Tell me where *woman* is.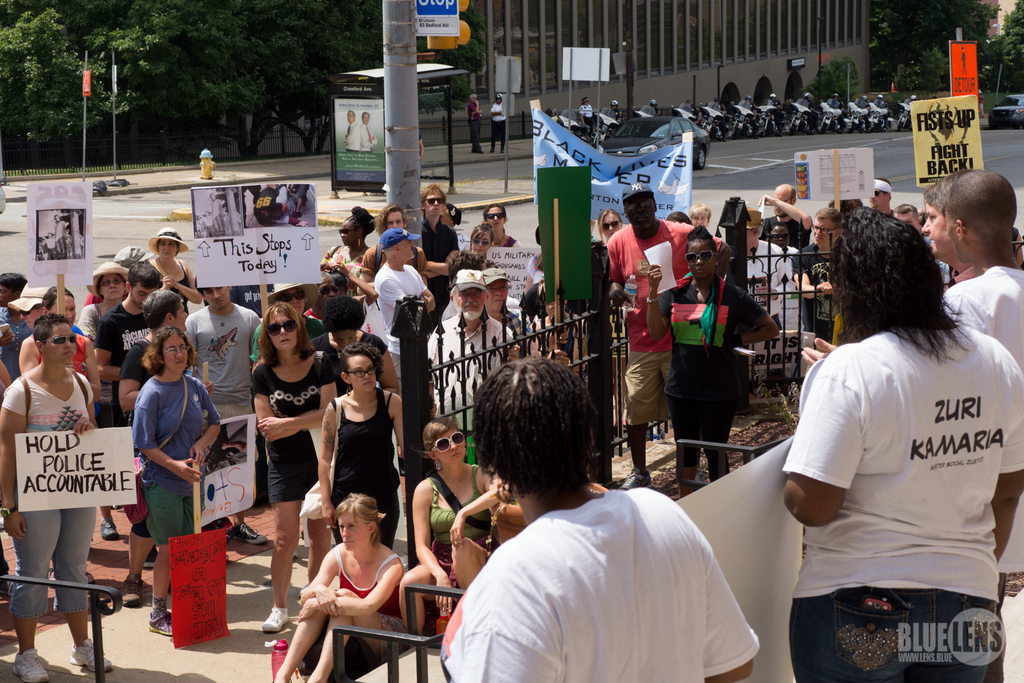
*woman* is at left=0, top=316, right=111, bottom=682.
